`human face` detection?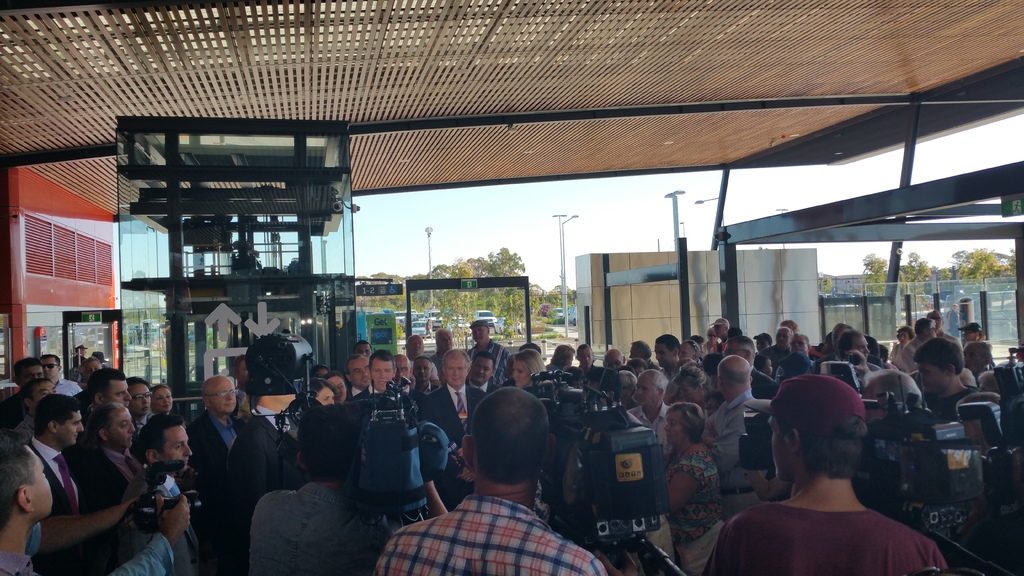
630/346/641/357
